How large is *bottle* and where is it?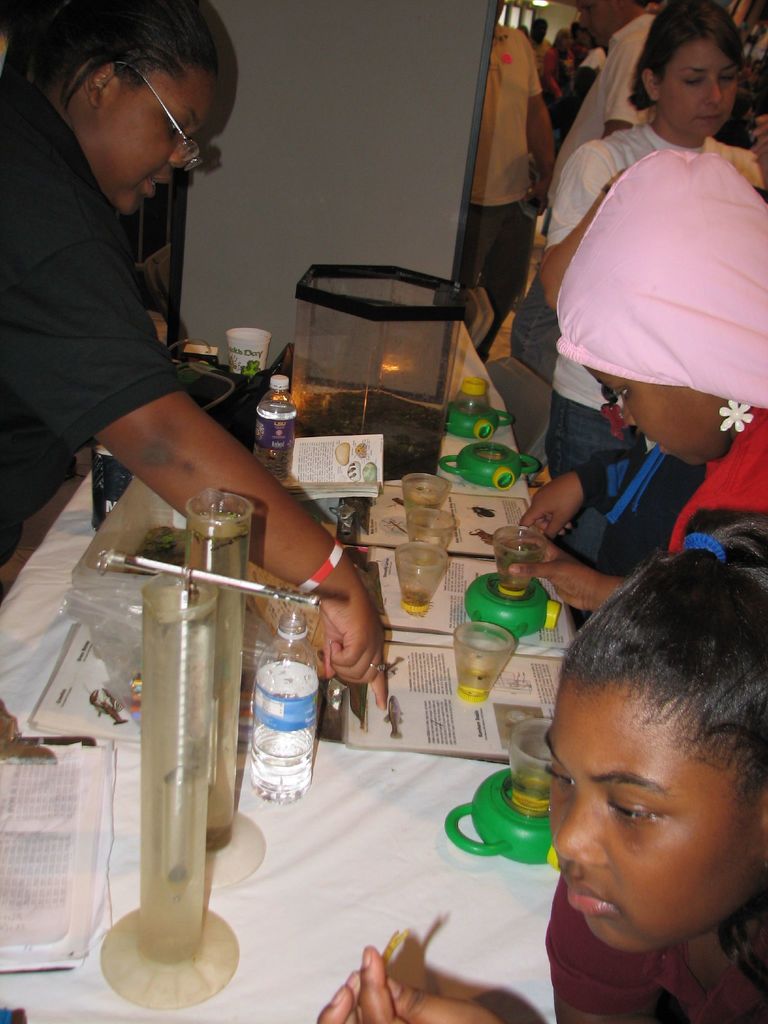
Bounding box: x1=252 y1=374 x2=300 y2=483.
